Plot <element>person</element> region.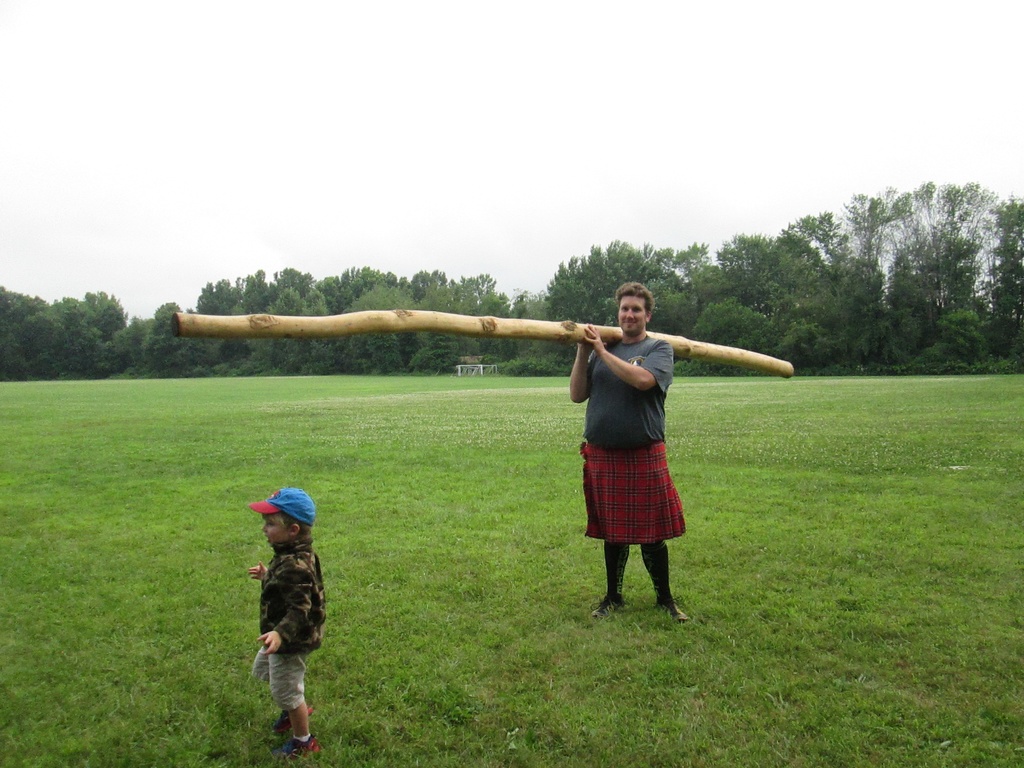
Plotted at (left=571, top=281, right=694, bottom=623).
